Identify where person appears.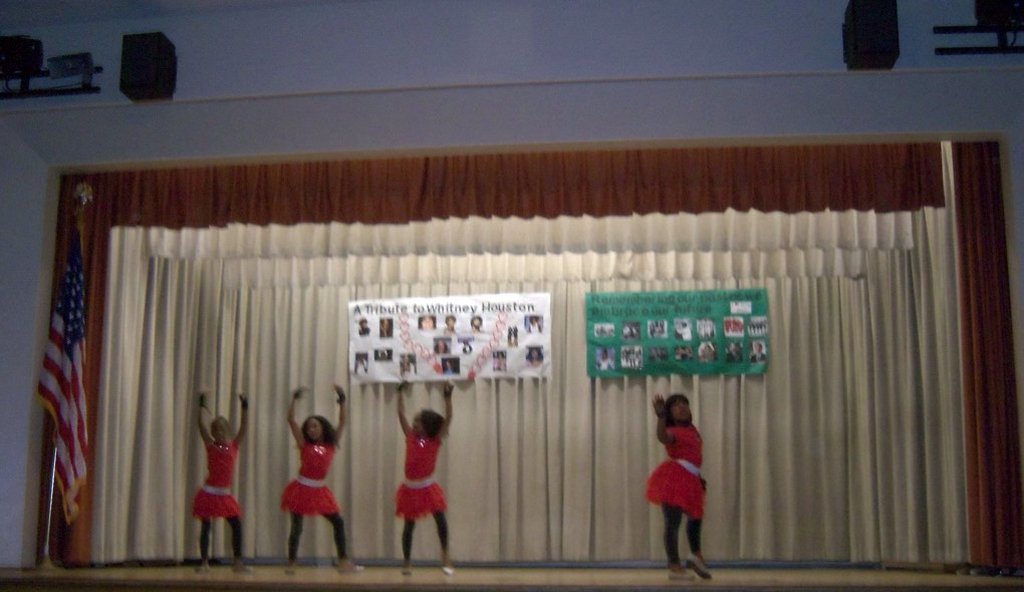
Appears at locate(645, 398, 715, 587).
